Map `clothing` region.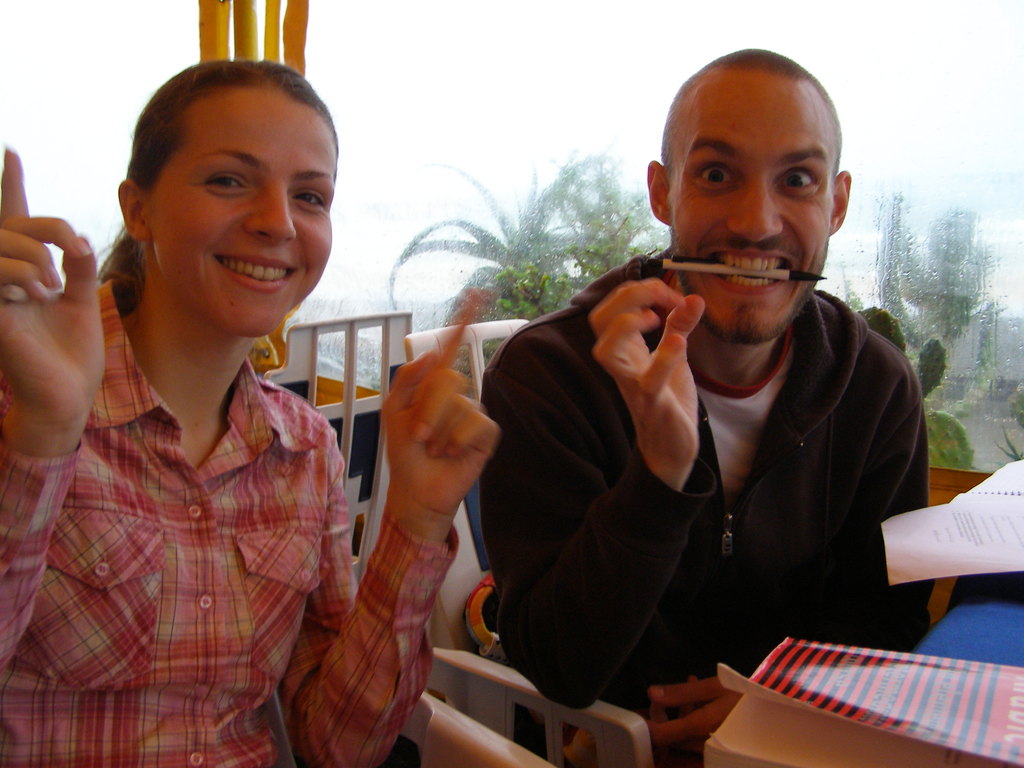
Mapped to box(479, 248, 962, 700).
